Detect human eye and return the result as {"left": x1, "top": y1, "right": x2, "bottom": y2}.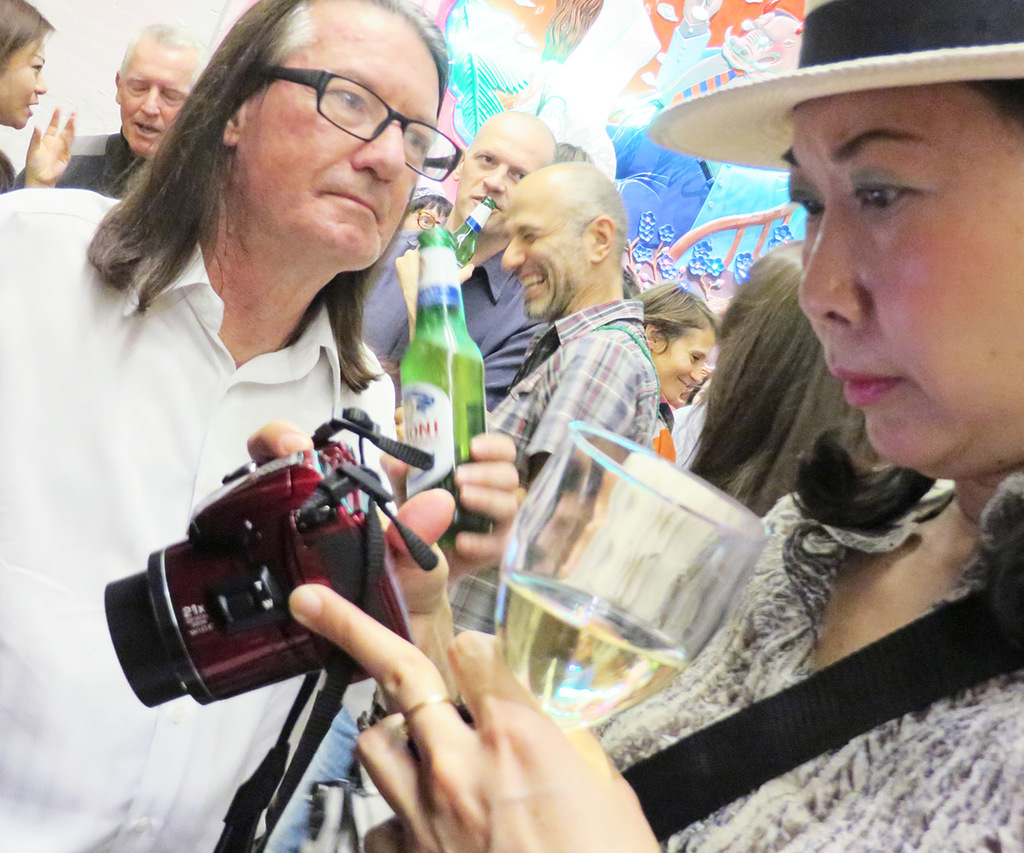
{"left": 399, "top": 123, "right": 432, "bottom": 153}.
